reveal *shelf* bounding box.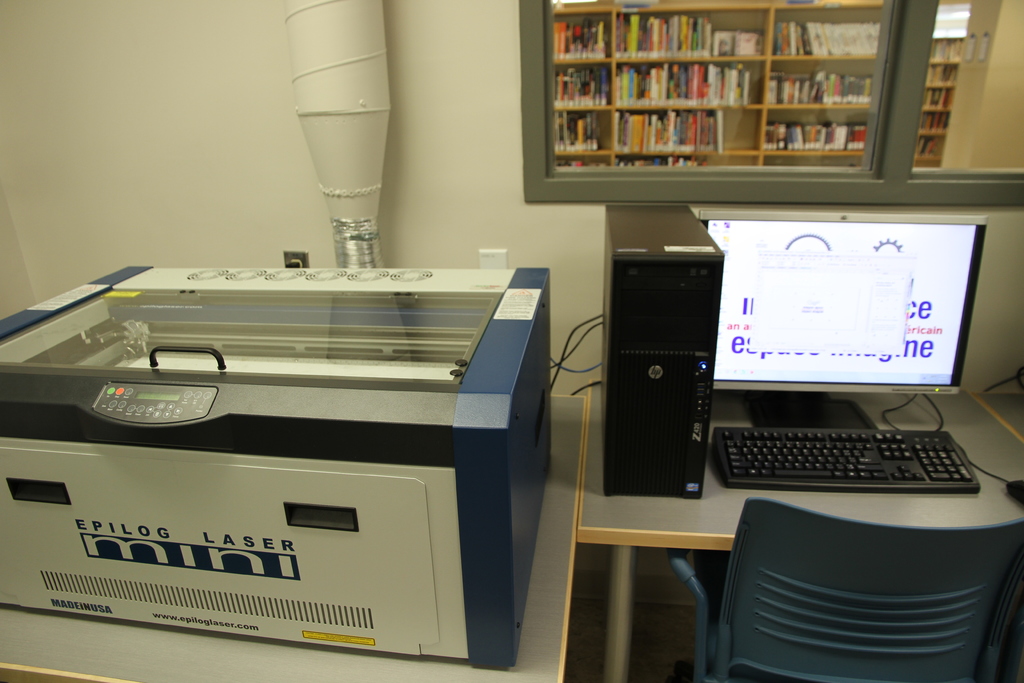
Revealed: <box>755,106,883,156</box>.
